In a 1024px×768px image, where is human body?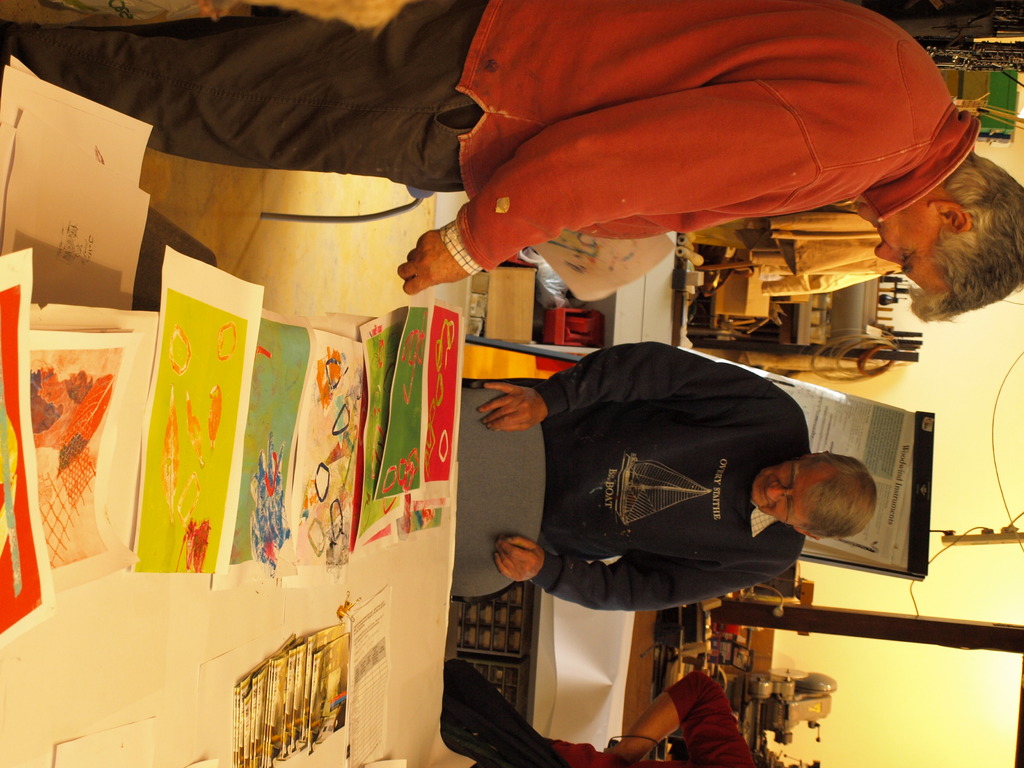
bbox=[511, 336, 869, 658].
